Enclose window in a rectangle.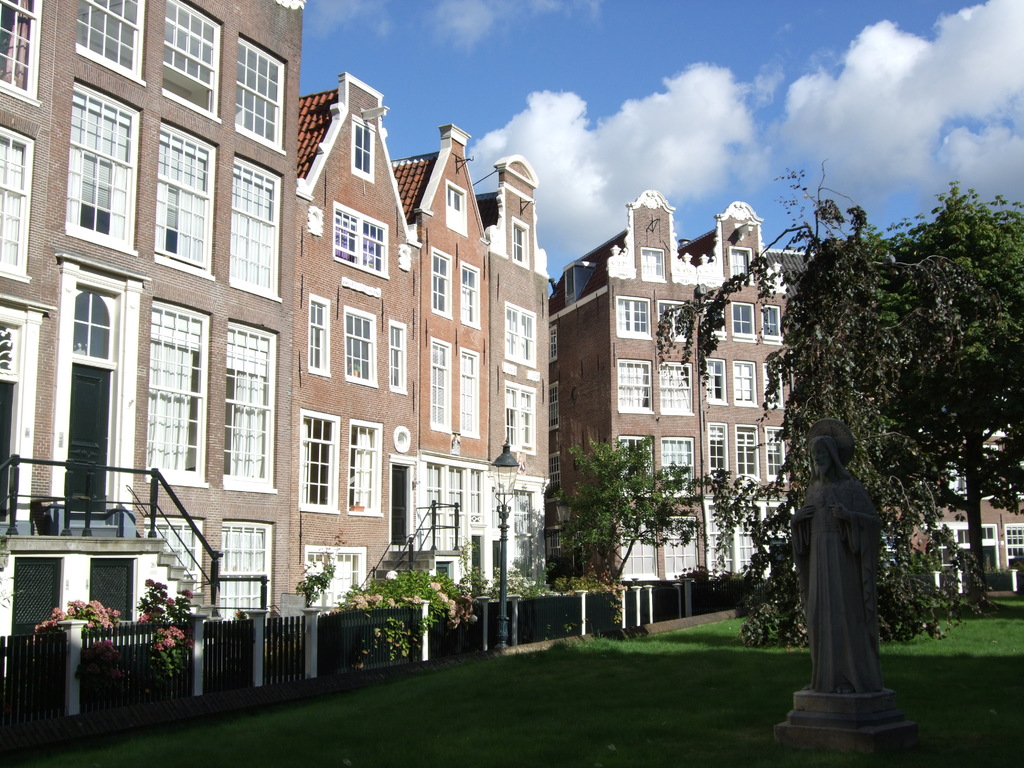
box=[0, 0, 36, 101].
